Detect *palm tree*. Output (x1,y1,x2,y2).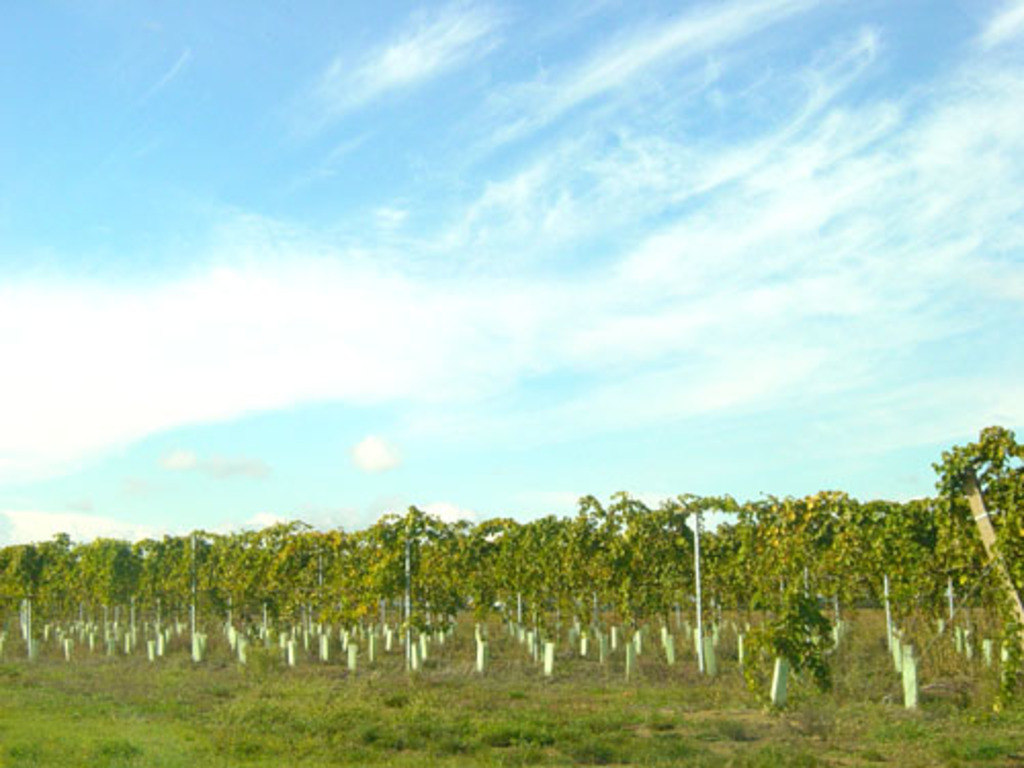
(193,532,258,664).
